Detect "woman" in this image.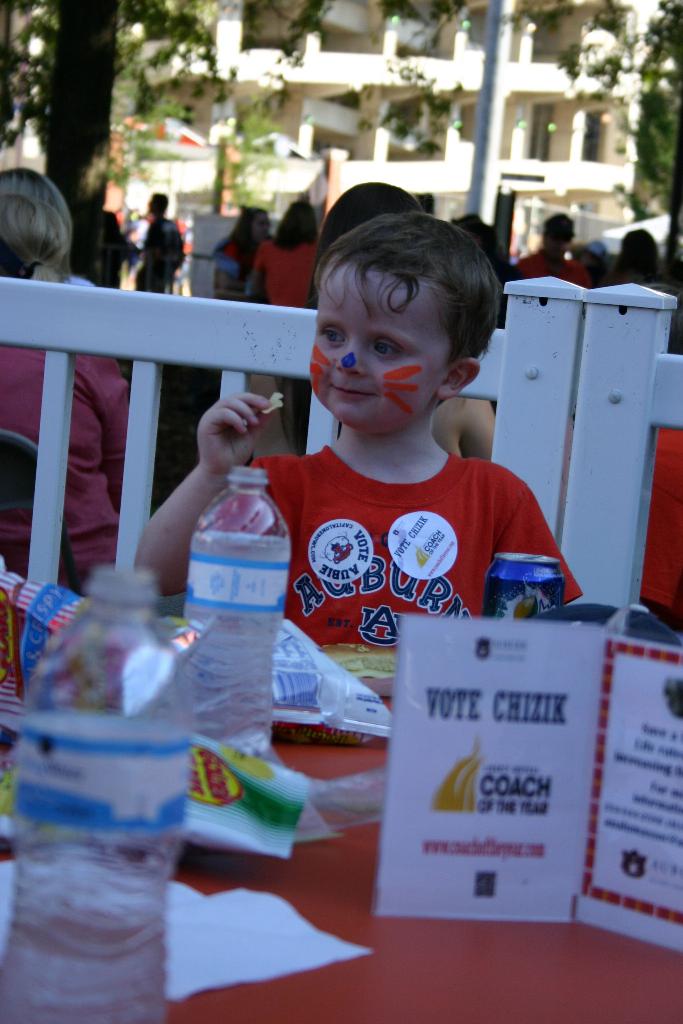
Detection: (239, 191, 324, 317).
